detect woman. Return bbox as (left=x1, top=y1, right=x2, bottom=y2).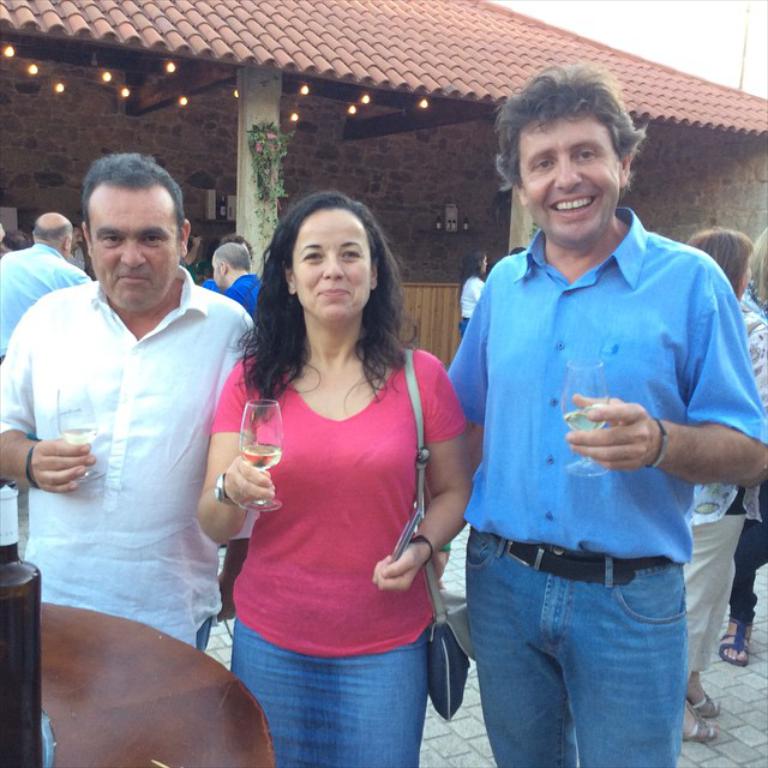
(left=205, top=196, right=450, bottom=734).
